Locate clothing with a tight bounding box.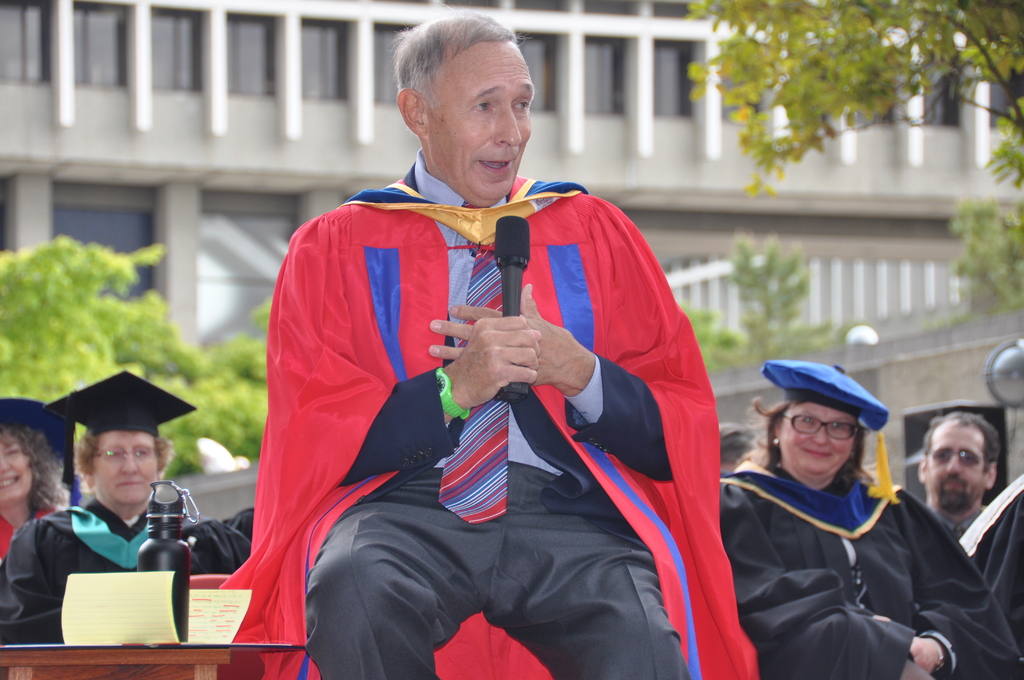
[177, 502, 253, 576].
